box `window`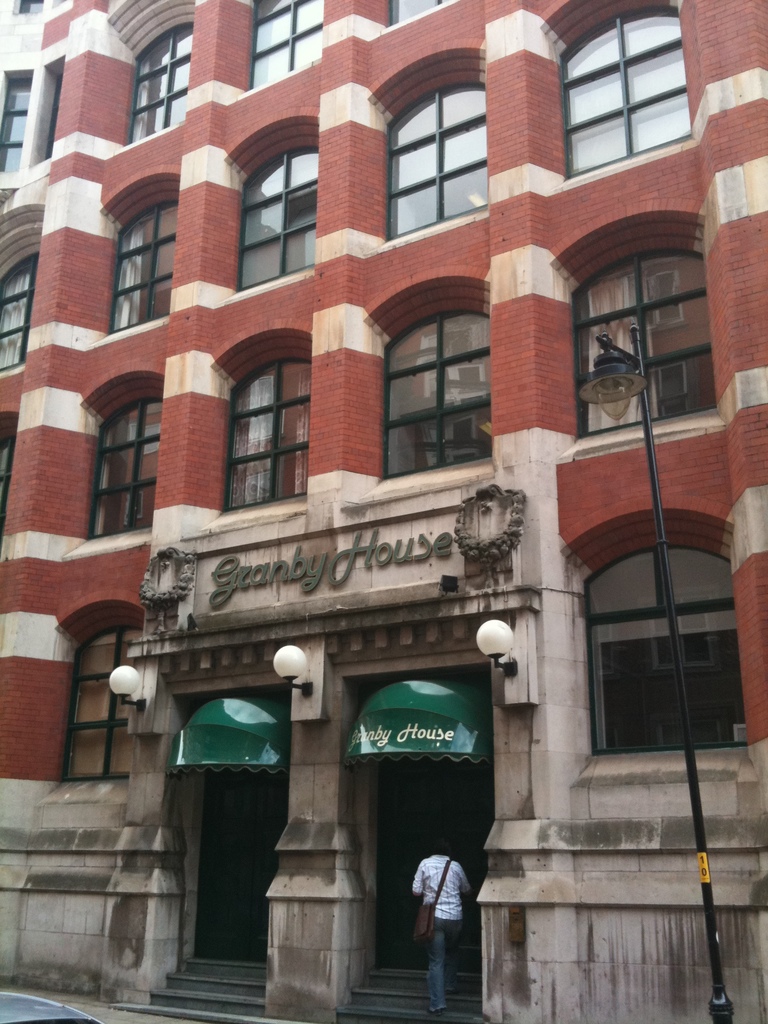
pyautogui.locateOnScreen(387, 83, 486, 239)
